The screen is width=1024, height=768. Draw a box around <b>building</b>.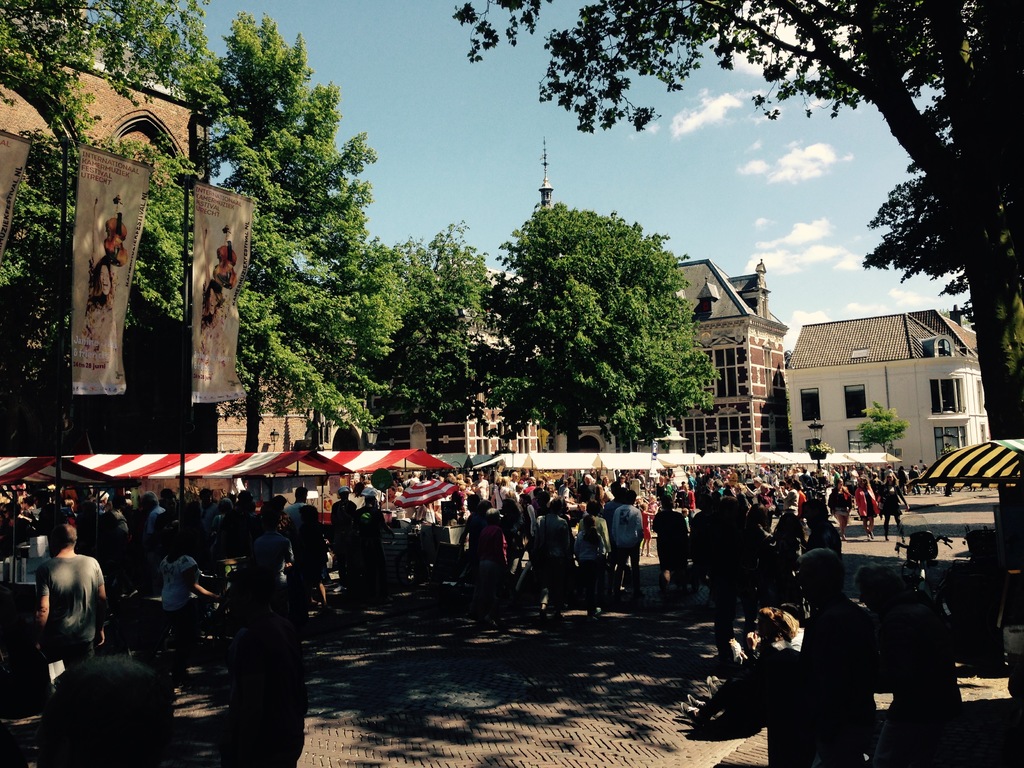
crop(0, 7, 368, 449).
